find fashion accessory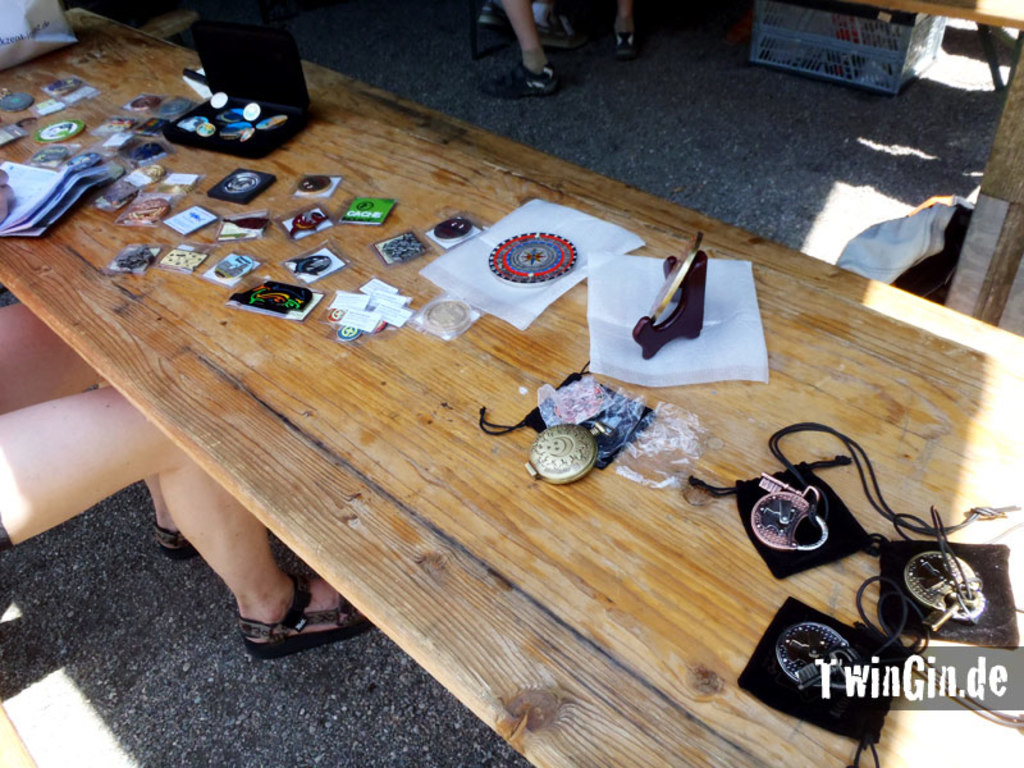
region(864, 503, 1023, 652)
